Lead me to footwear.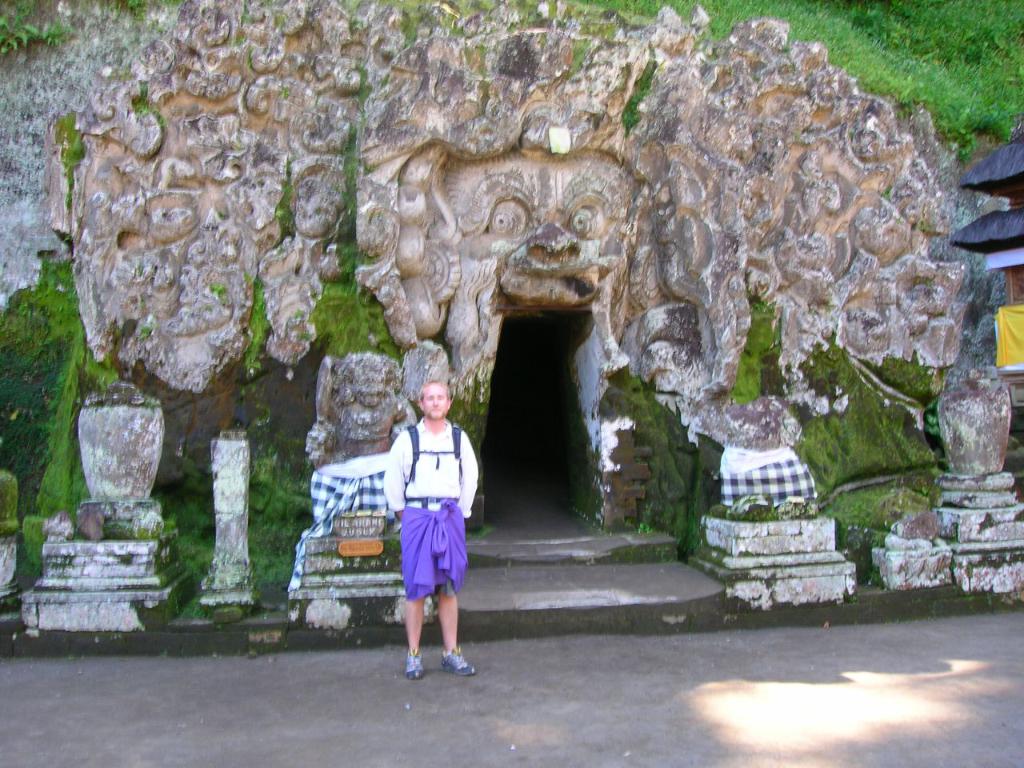
Lead to crop(403, 651, 425, 677).
